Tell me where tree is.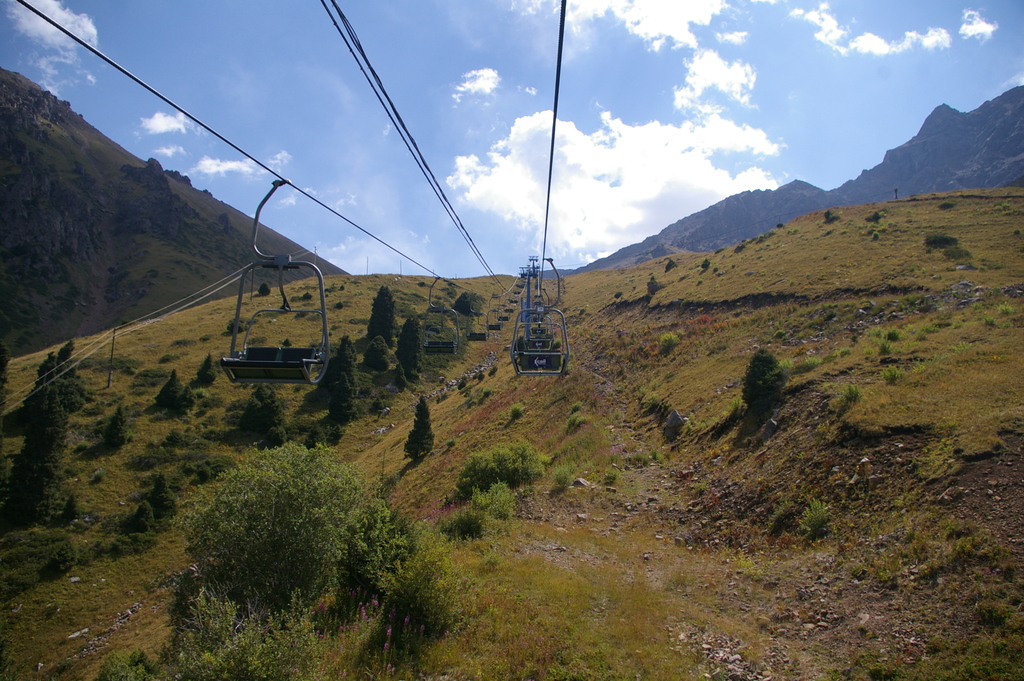
tree is at <box>412,394,438,454</box>.
